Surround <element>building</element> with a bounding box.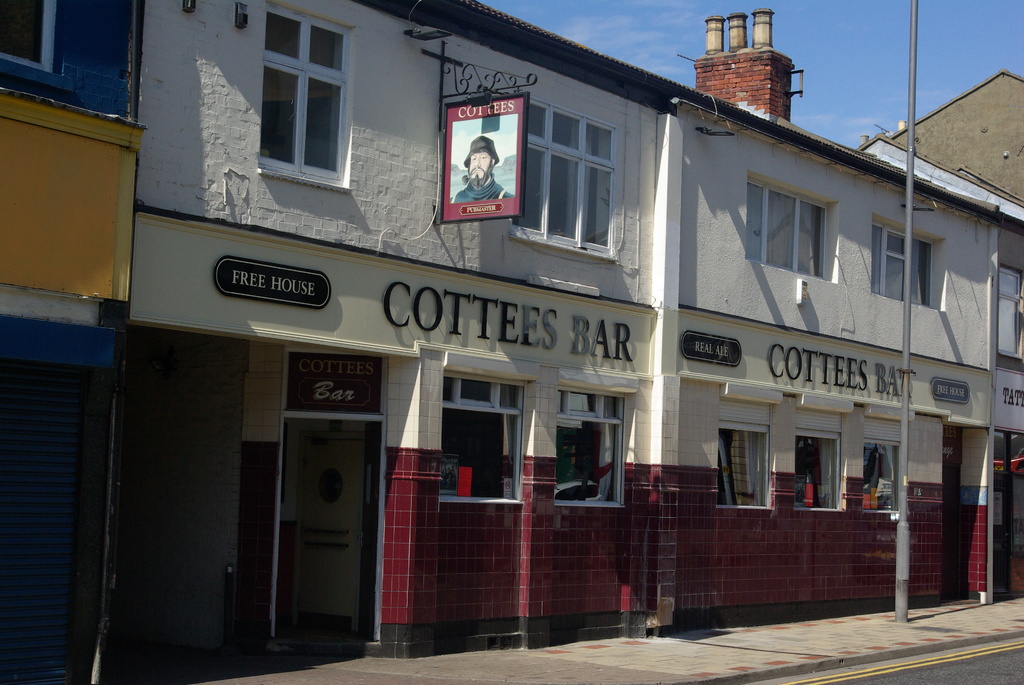
locate(113, 2, 996, 681).
